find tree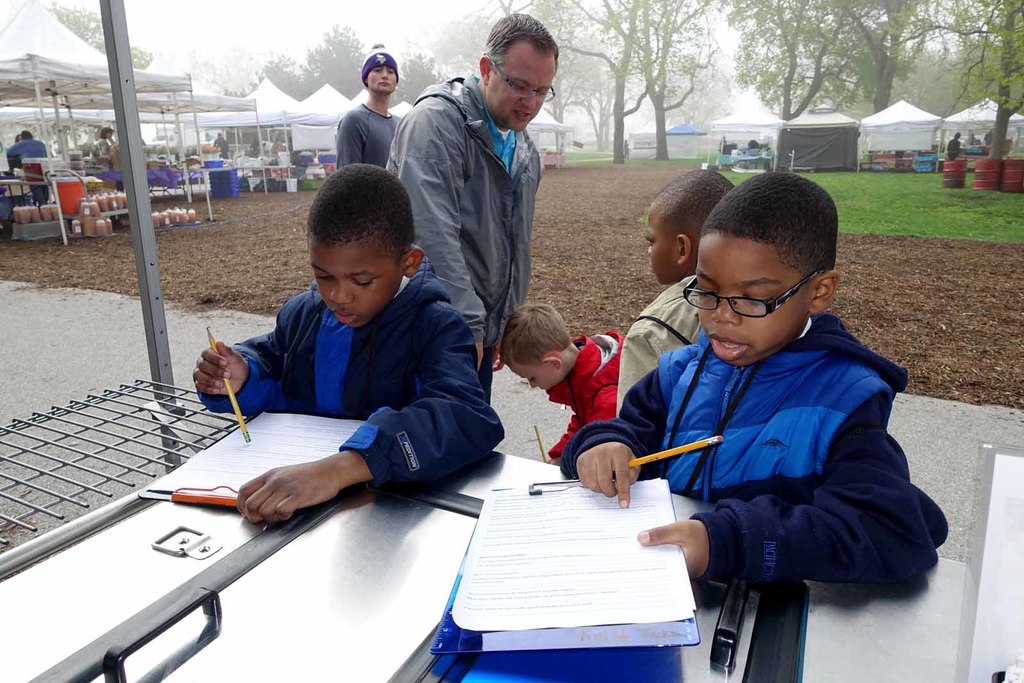
[724, 0, 856, 122]
